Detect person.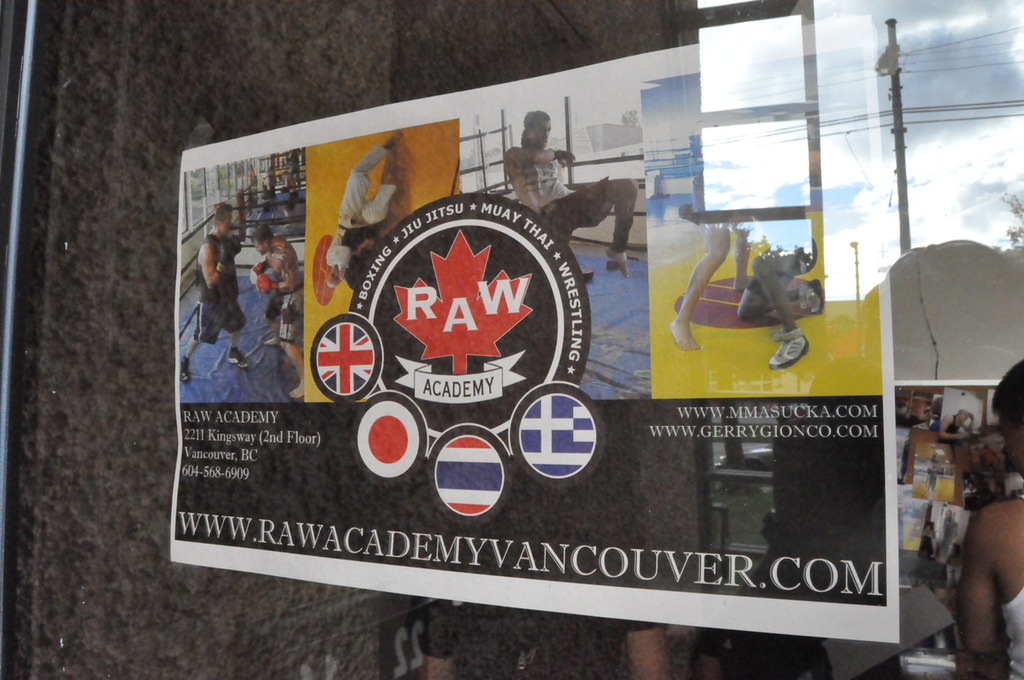
Detected at <region>732, 231, 818, 373</region>.
